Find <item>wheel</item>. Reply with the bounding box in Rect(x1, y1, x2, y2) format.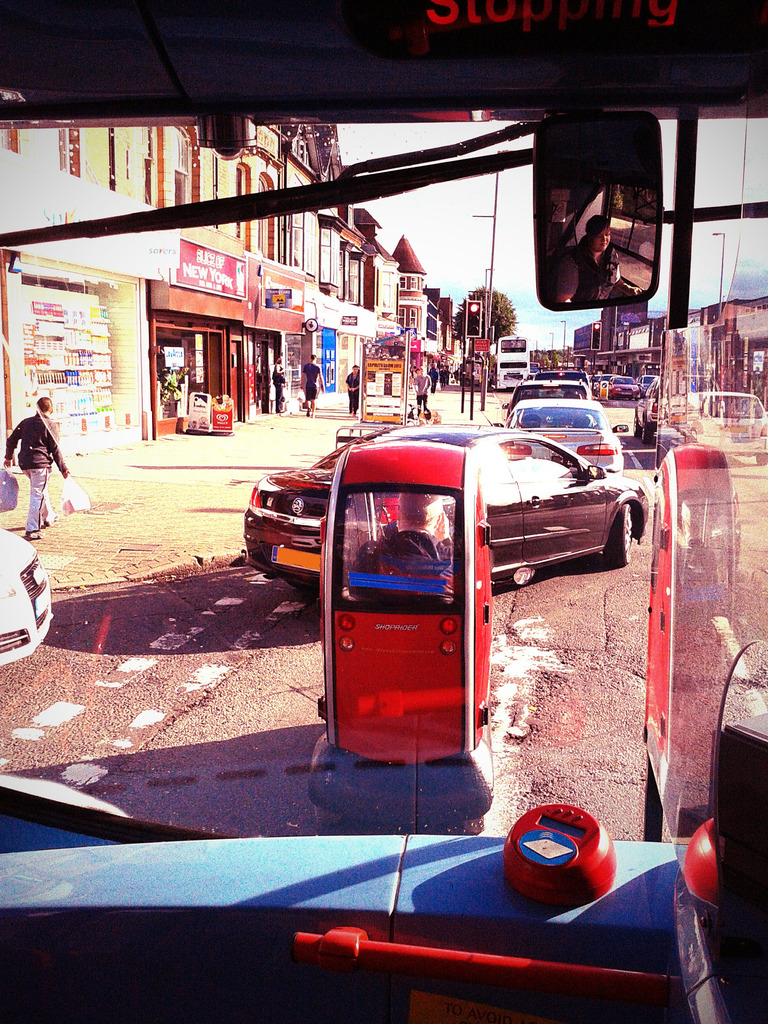
Rect(641, 420, 657, 443).
